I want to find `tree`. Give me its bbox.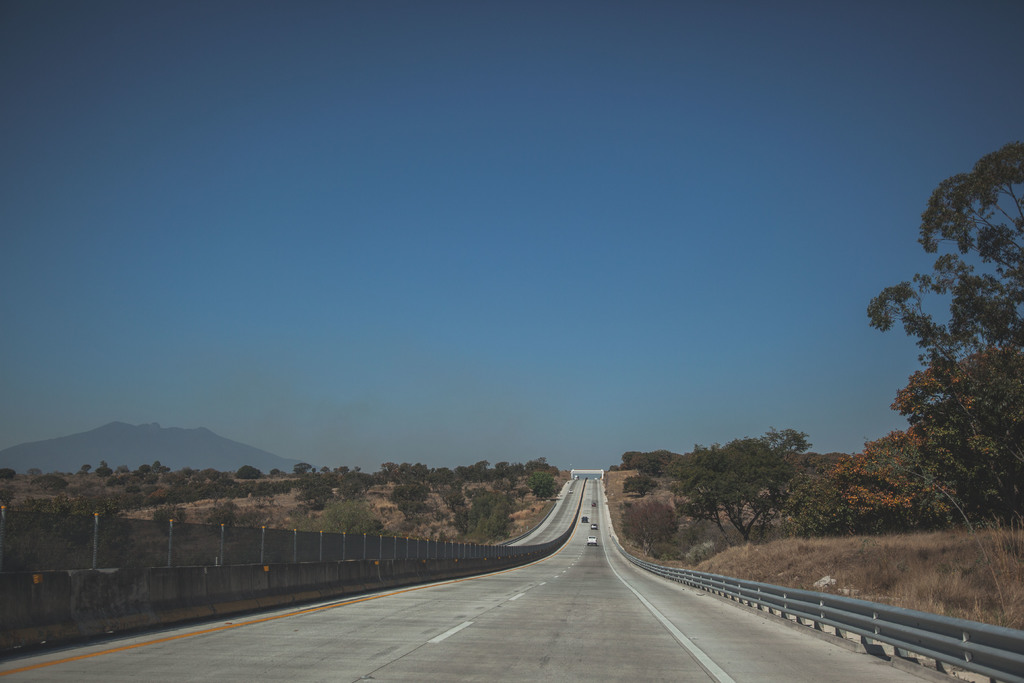
(618,440,694,500).
